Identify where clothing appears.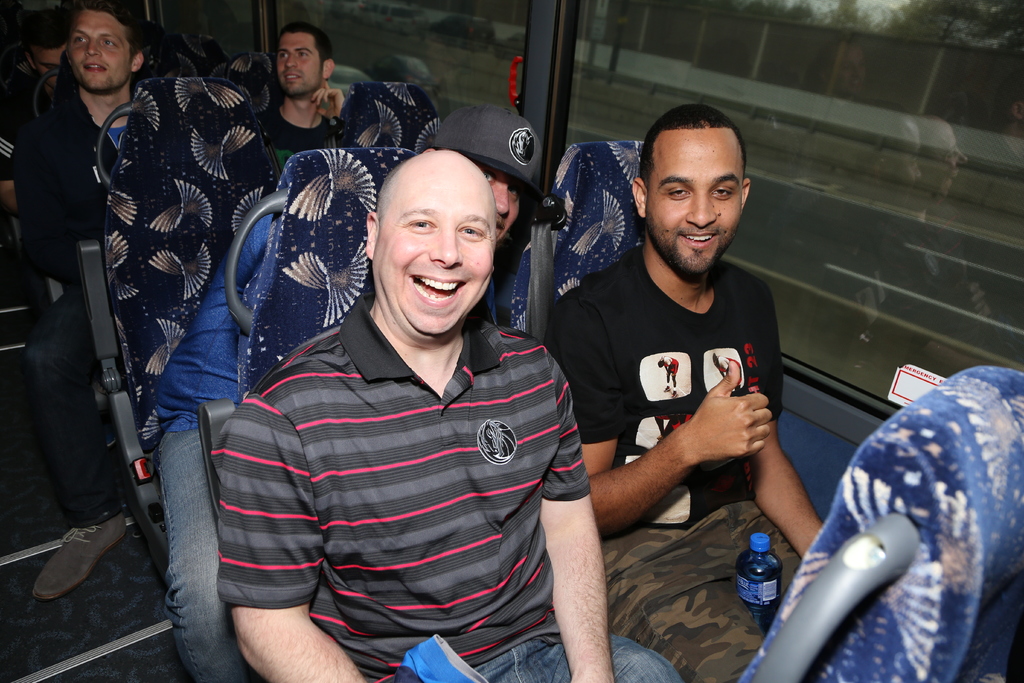
Appears at (214,286,593,682).
